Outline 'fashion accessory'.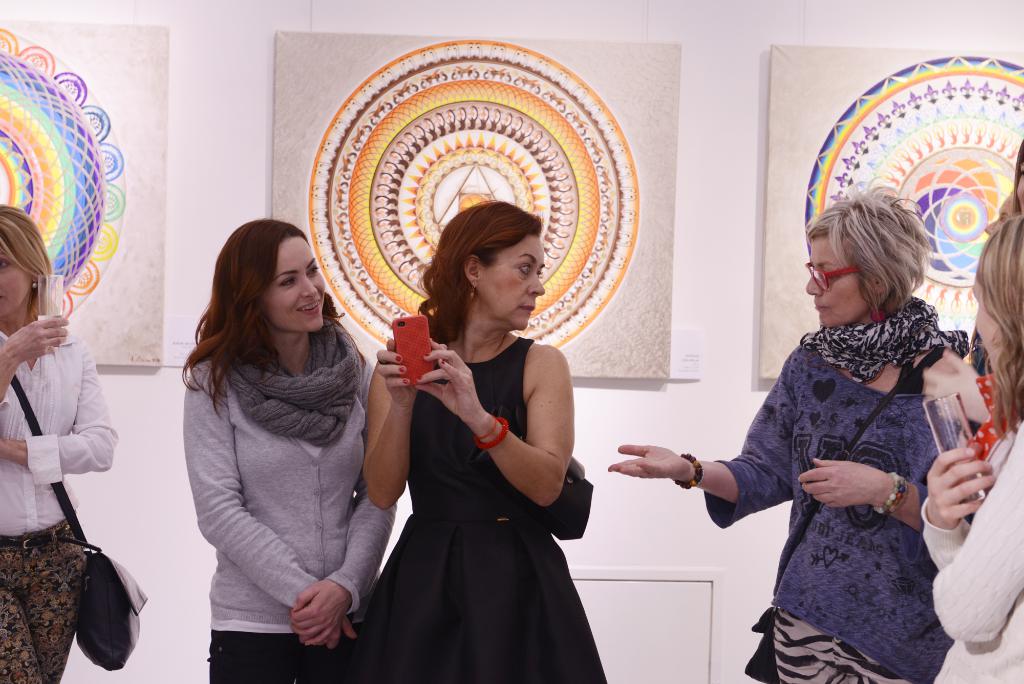
Outline: 223/318/364/444.
